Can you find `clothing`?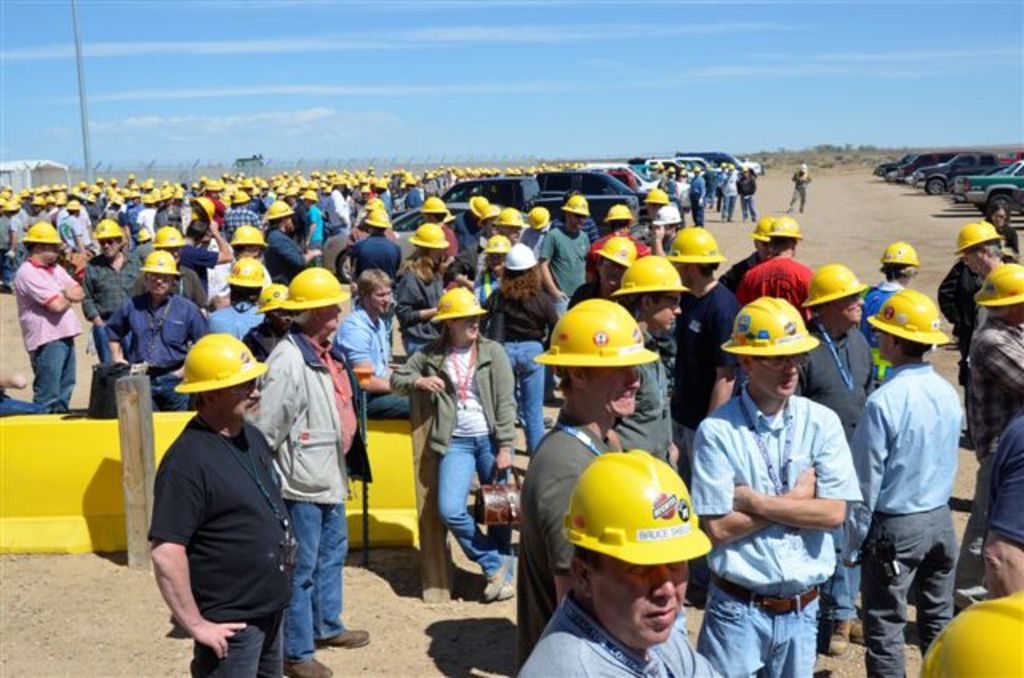
Yes, bounding box: 139:361:306:668.
